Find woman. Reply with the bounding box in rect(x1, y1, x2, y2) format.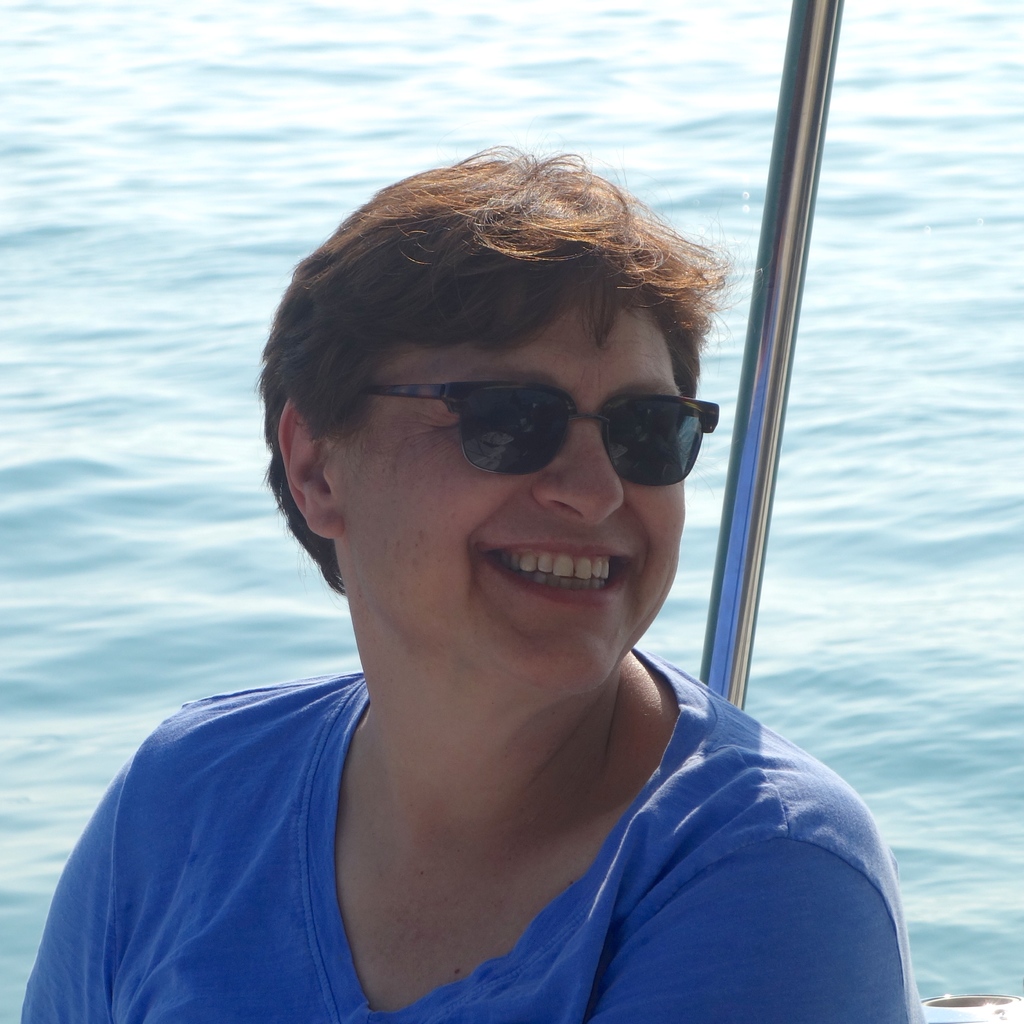
rect(14, 140, 926, 1023).
